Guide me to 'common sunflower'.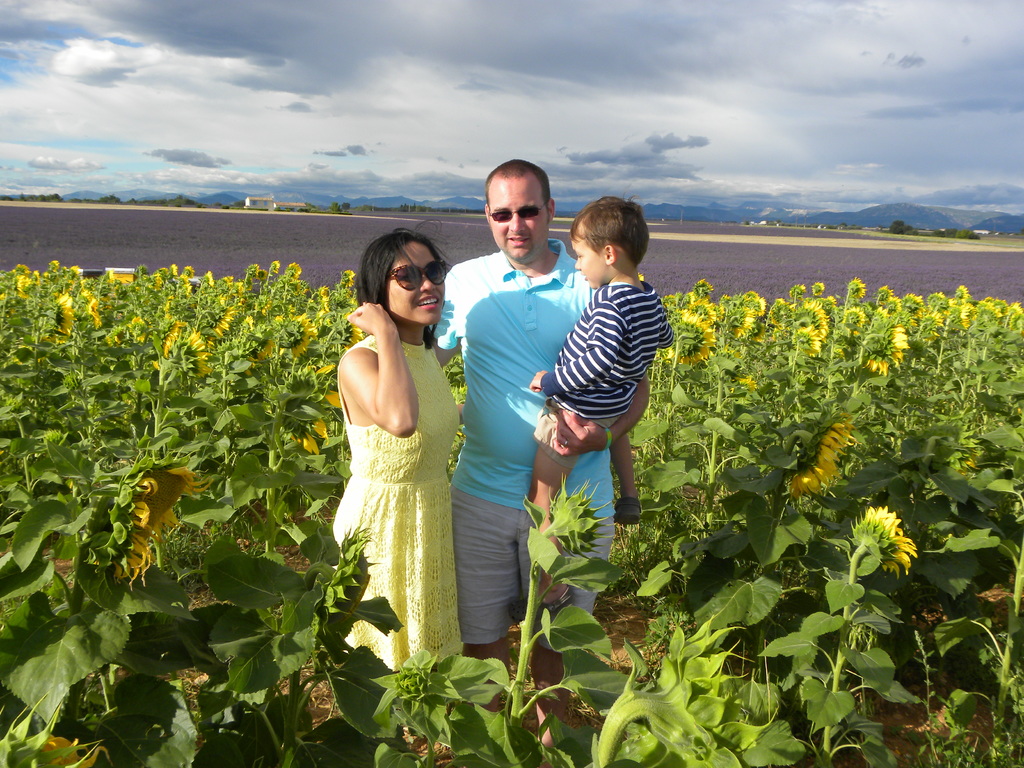
Guidance: region(200, 306, 239, 339).
